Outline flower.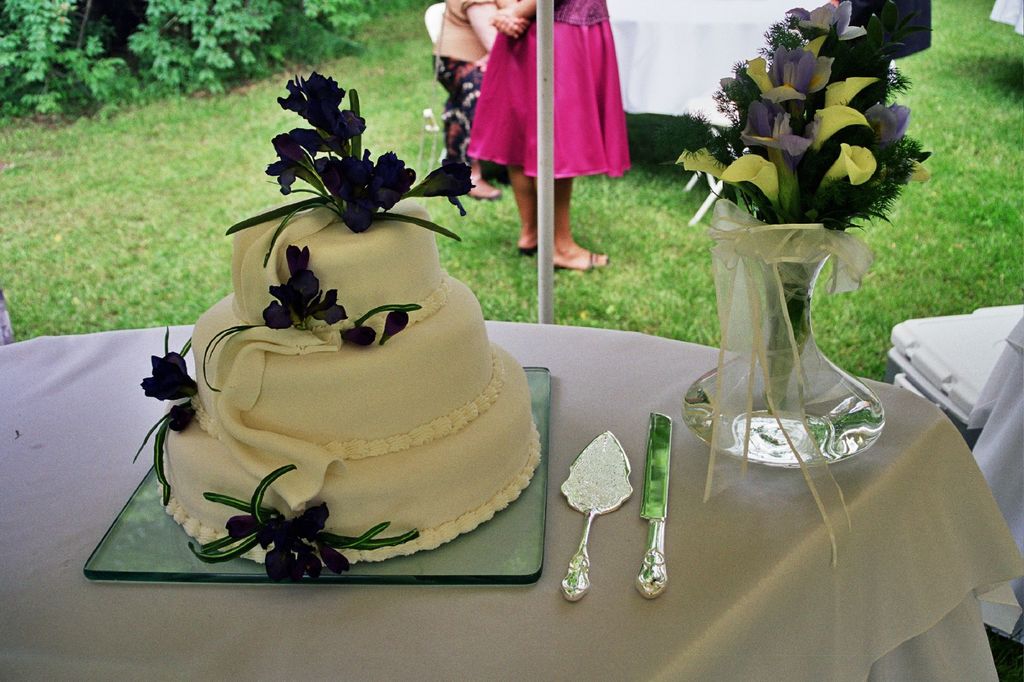
Outline: {"left": 791, "top": 0, "right": 871, "bottom": 47}.
